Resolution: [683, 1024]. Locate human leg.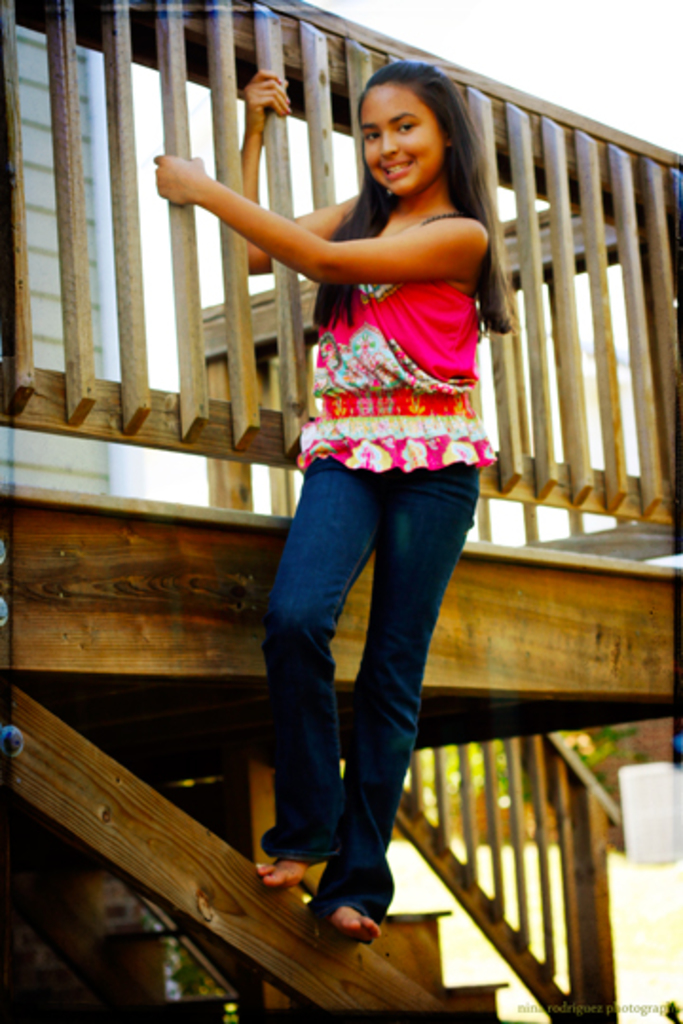
[256, 446, 378, 901].
